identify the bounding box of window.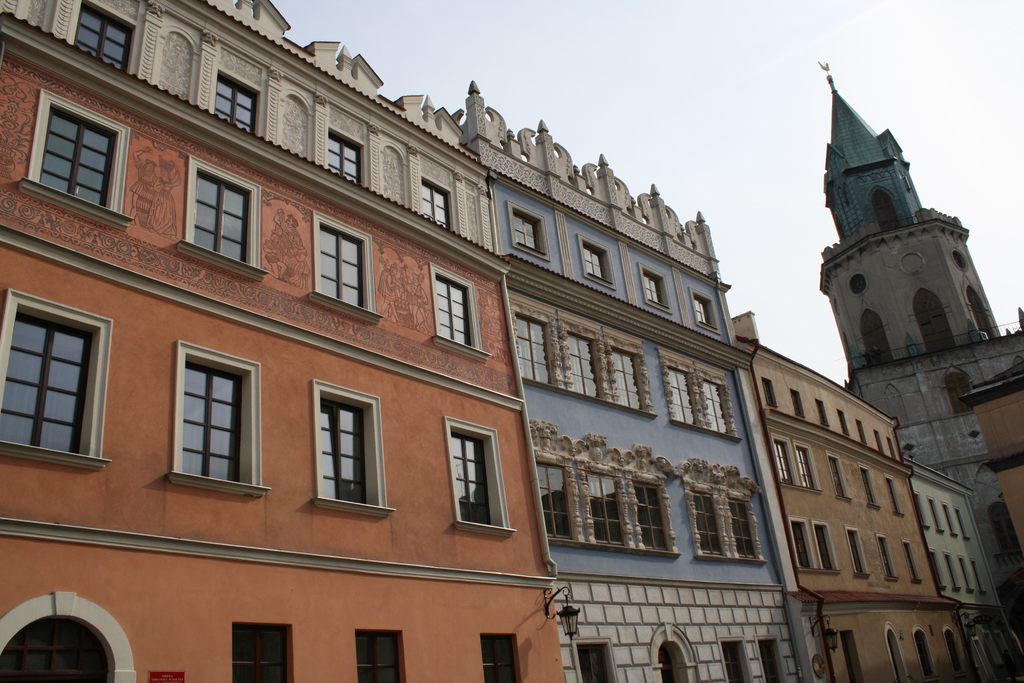
region(575, 233, 620, 292).
